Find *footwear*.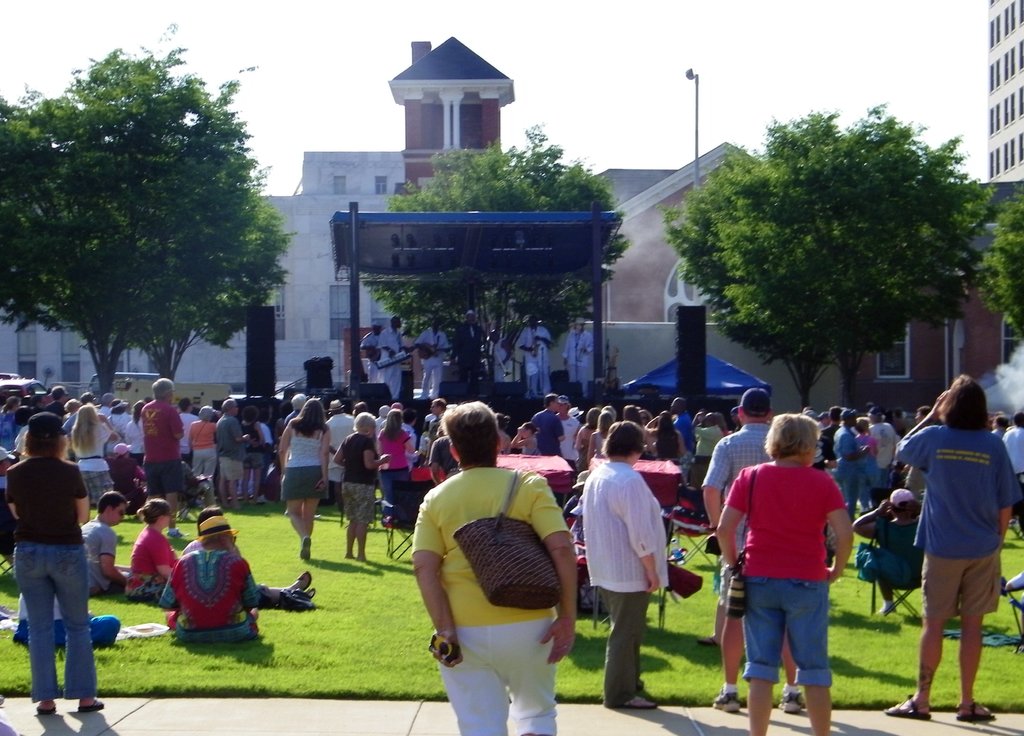
locate(693, 635, 721, 645).
